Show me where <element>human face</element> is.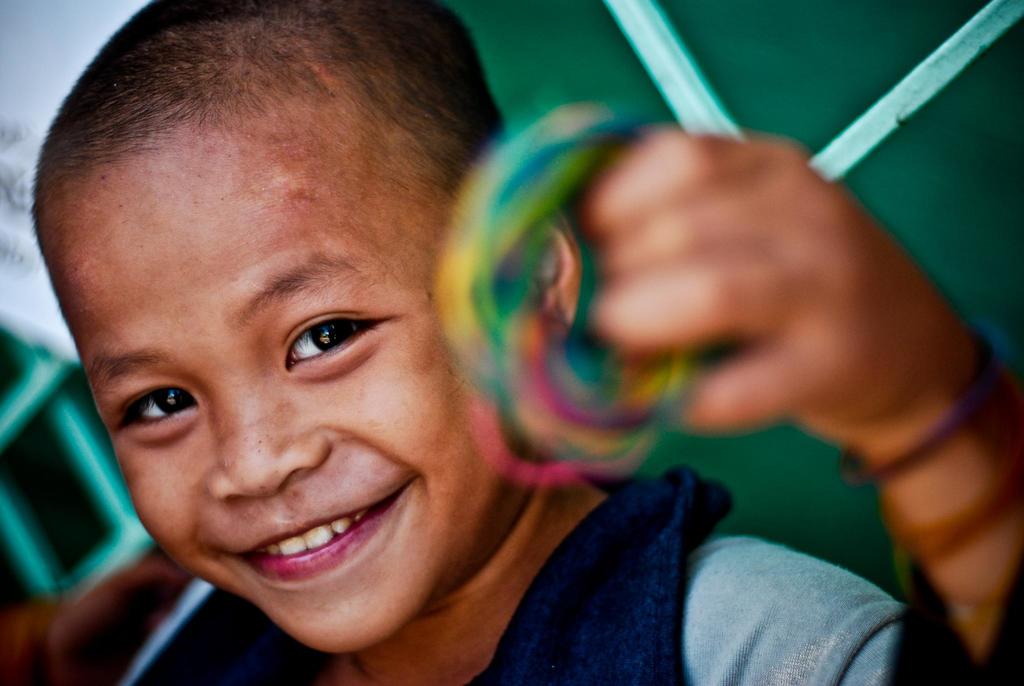
<element>human face</element> is at (left=36, top=92, right=502, bottom=655).
